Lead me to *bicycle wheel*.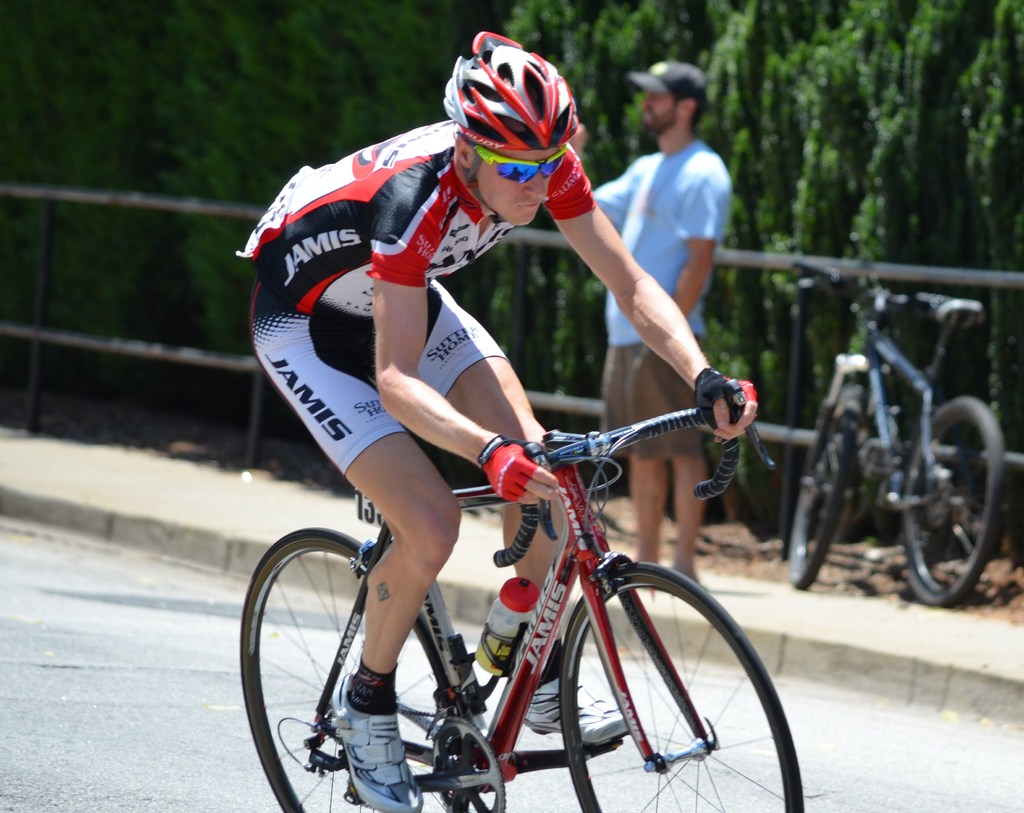
Lead to (left=559, top=552, right=805, bottom=812).
